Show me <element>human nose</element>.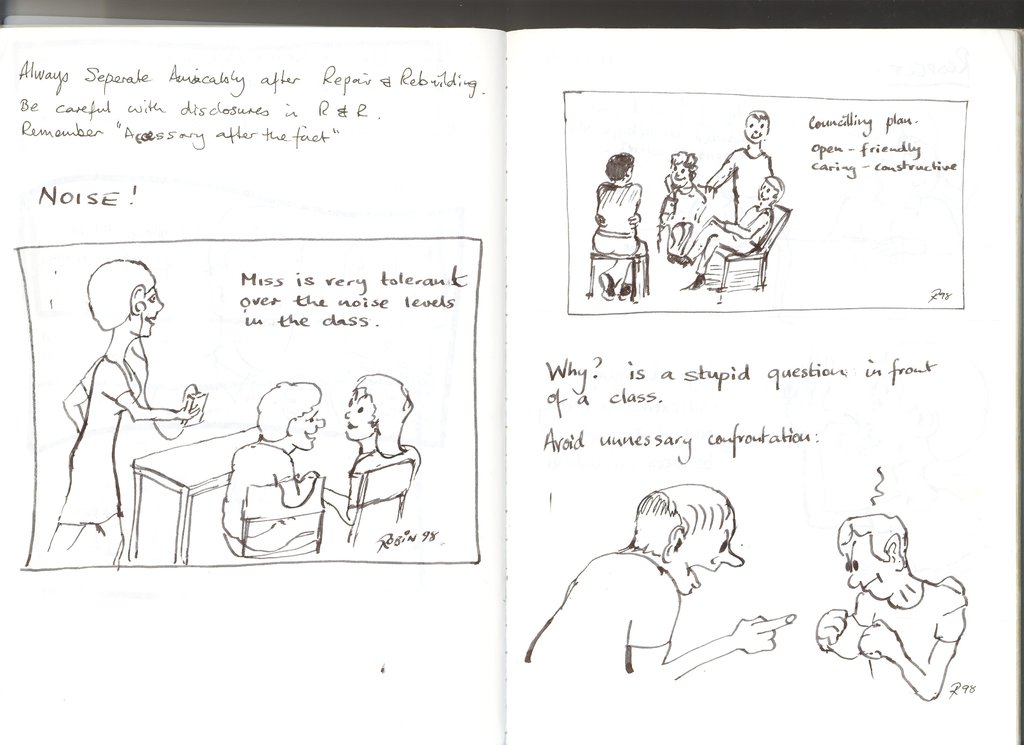
<element>human nose</element> is here: (left=157, top=297, right=166, bottom=309).
